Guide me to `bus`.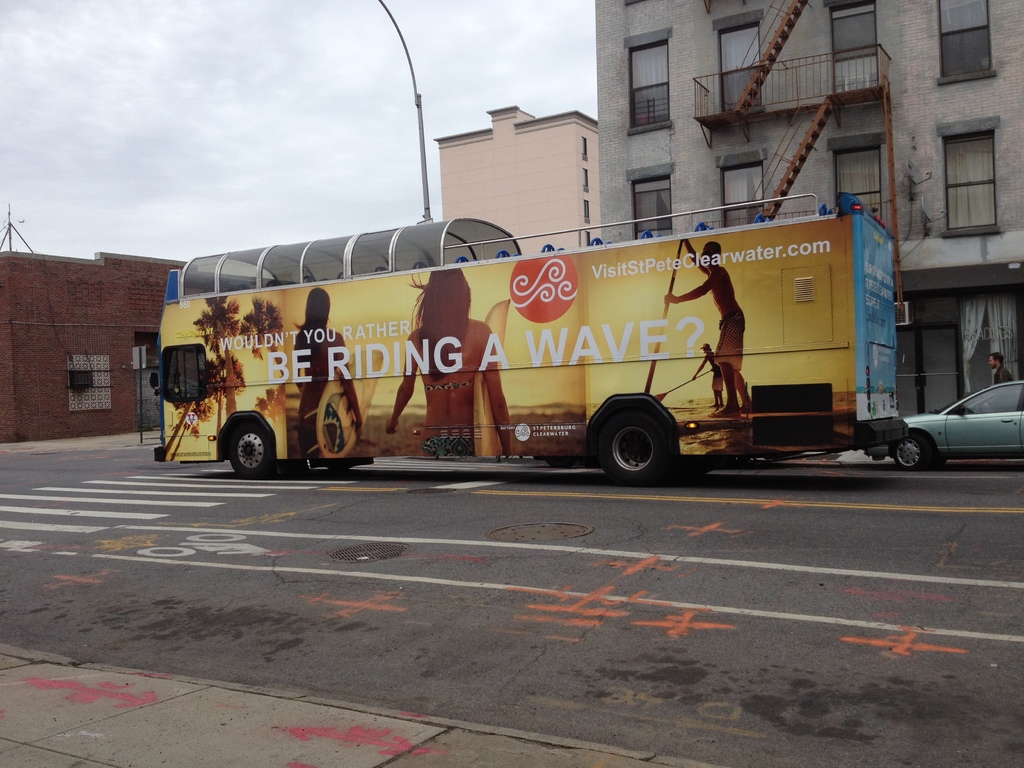
Guidance: bbox=[144, 191, 910, 487].
